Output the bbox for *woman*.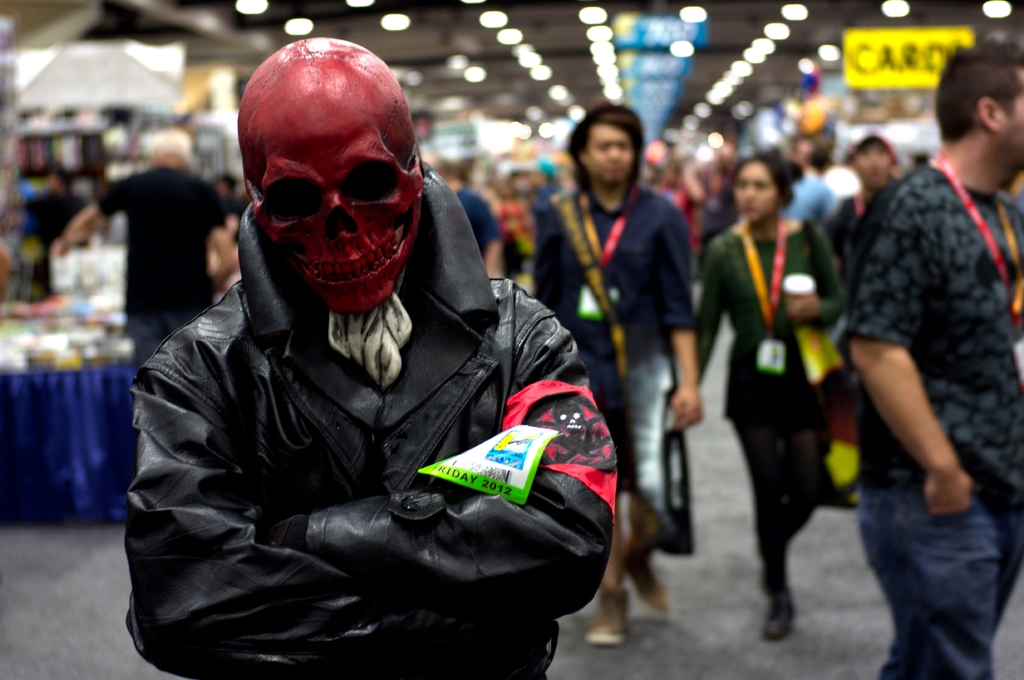
detection(711, 159, 858, 640).
